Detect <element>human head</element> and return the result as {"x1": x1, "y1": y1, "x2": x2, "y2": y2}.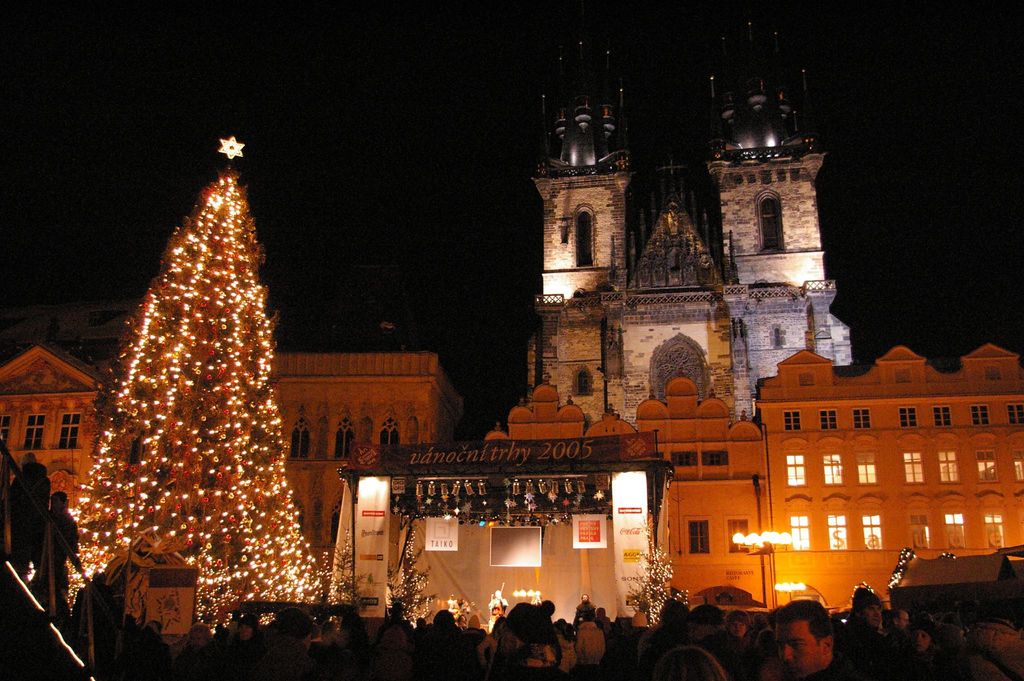
{"x1": 147, "y1": 619, "x2": 161, "y2": 632}.
